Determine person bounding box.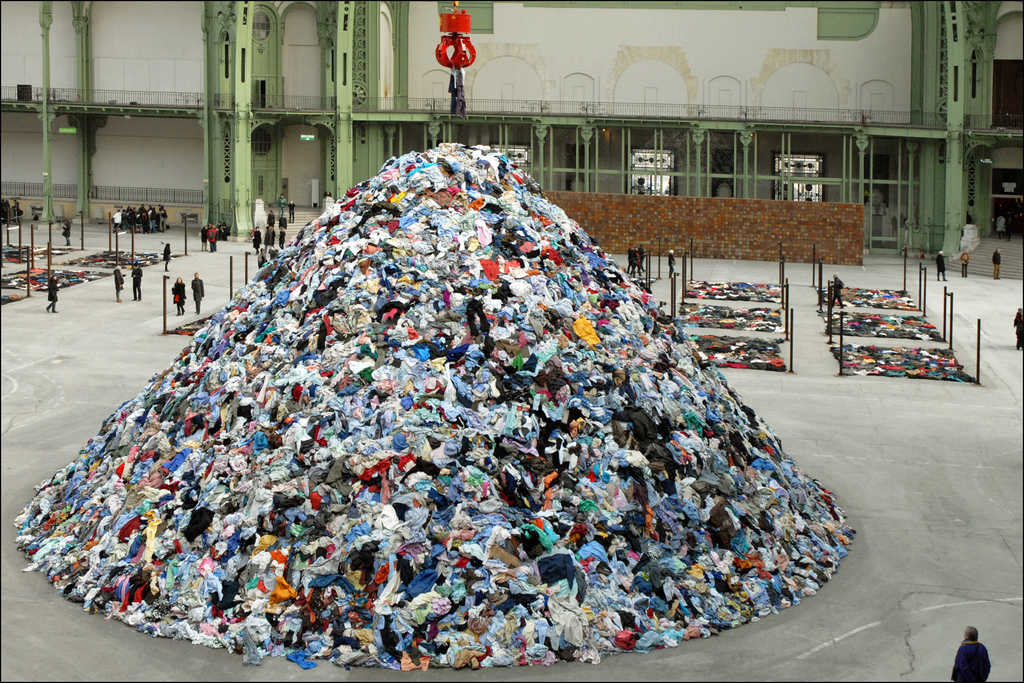
Determined: detection(959, 248, 972, 277).
